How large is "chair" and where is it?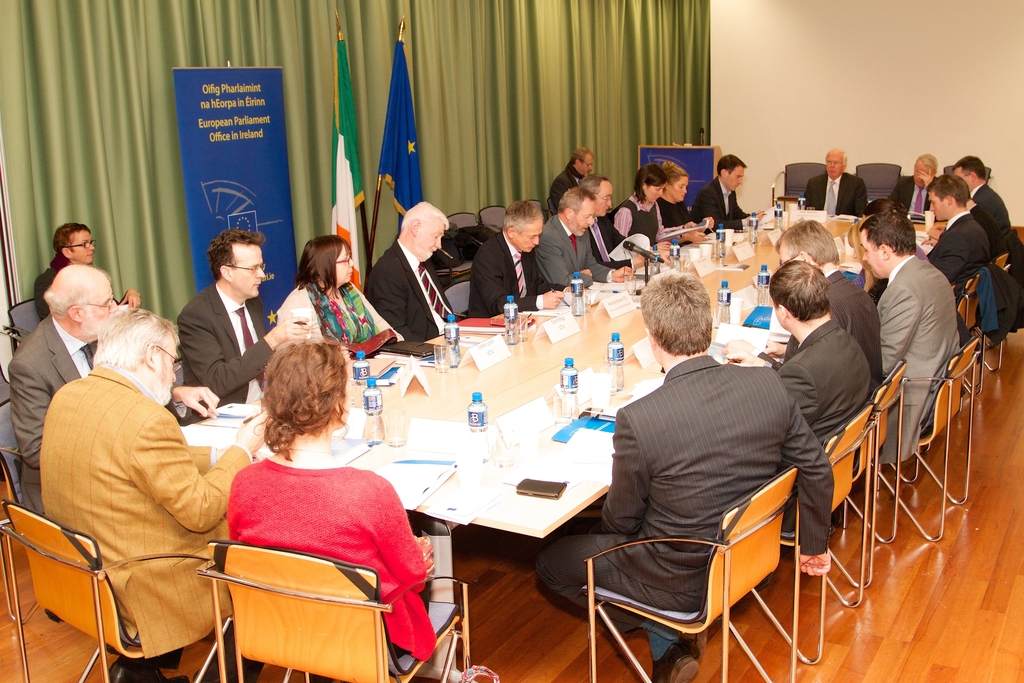
Bounding box: region(826, 359, 902, 588).
